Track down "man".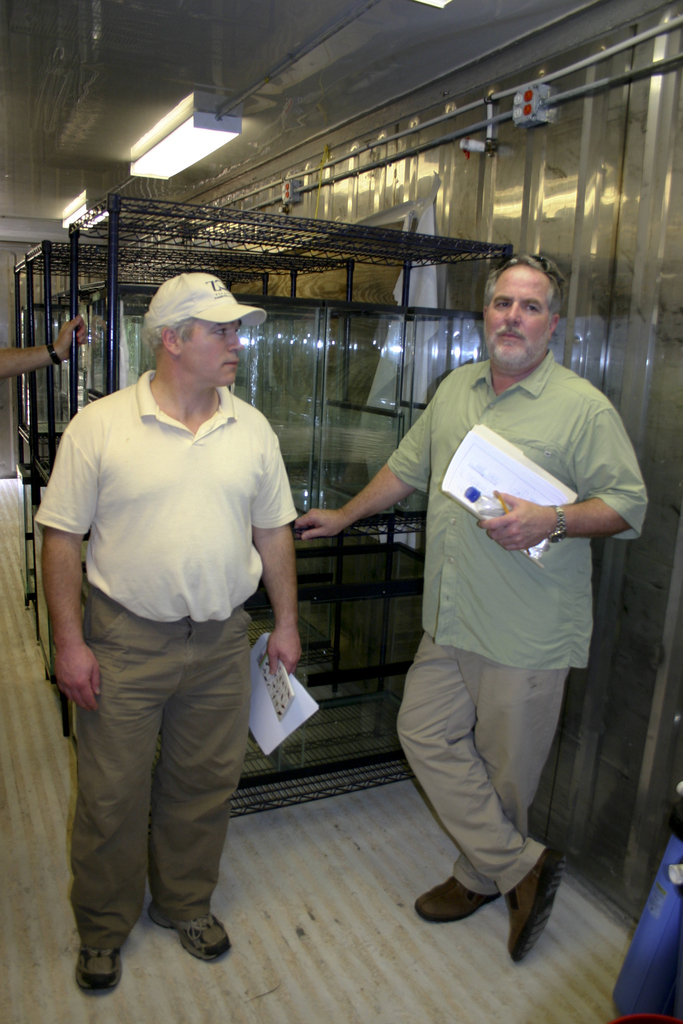
Tracked to [0, 314, 87, 382].
